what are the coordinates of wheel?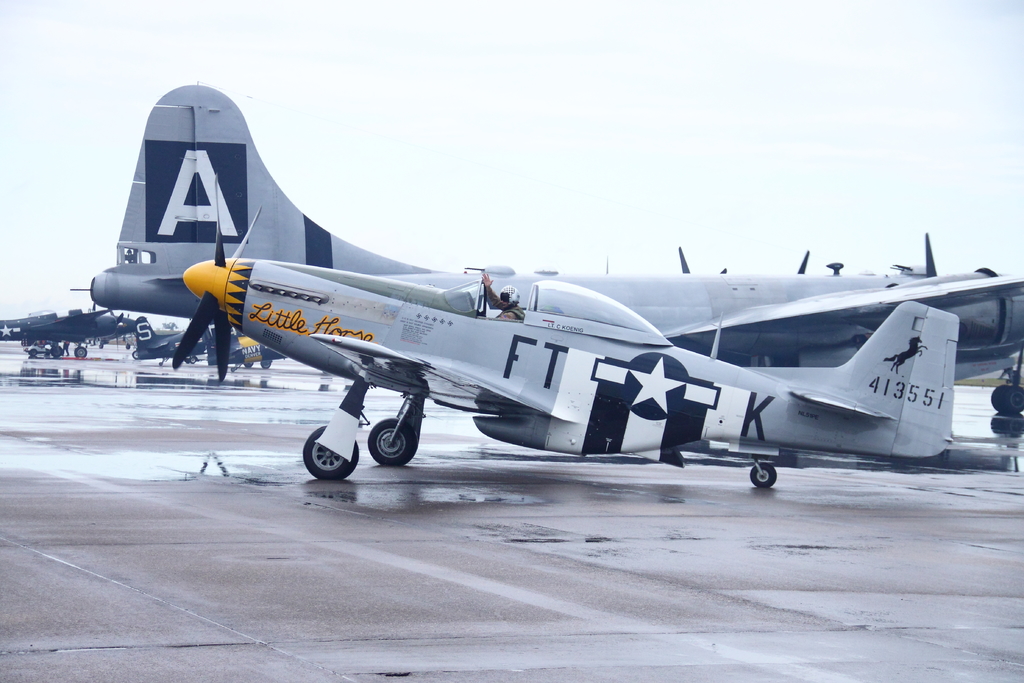
x1=52, y1=346, x2=63, y2=361.
